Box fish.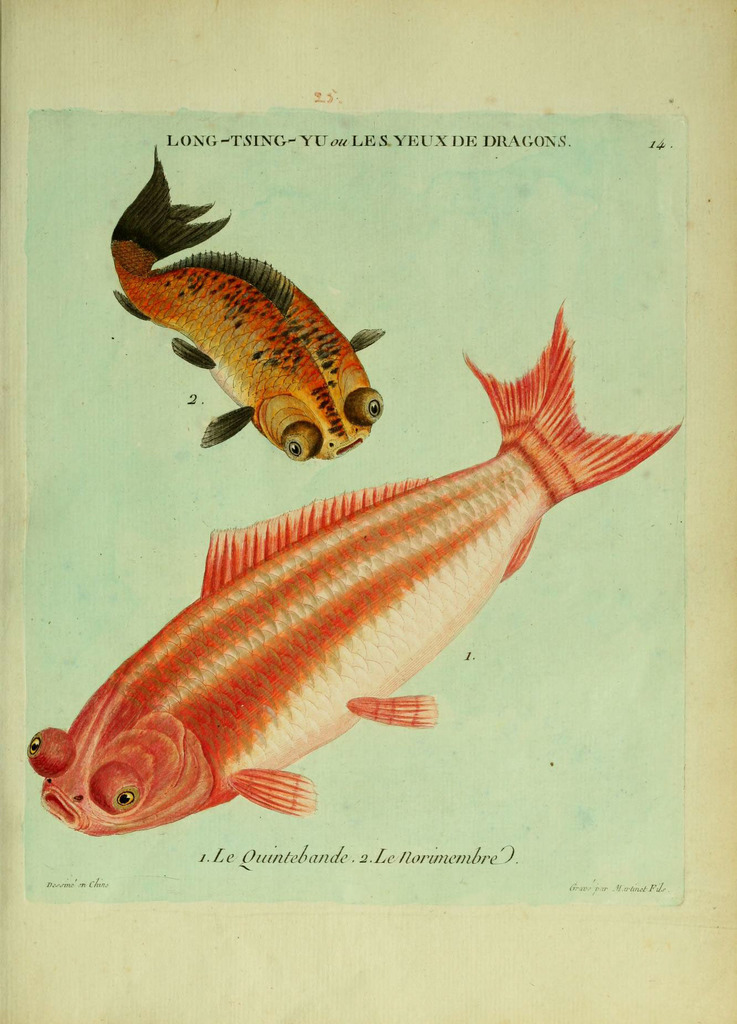
<bbox>57, 307, 661, 809</bbox>.
